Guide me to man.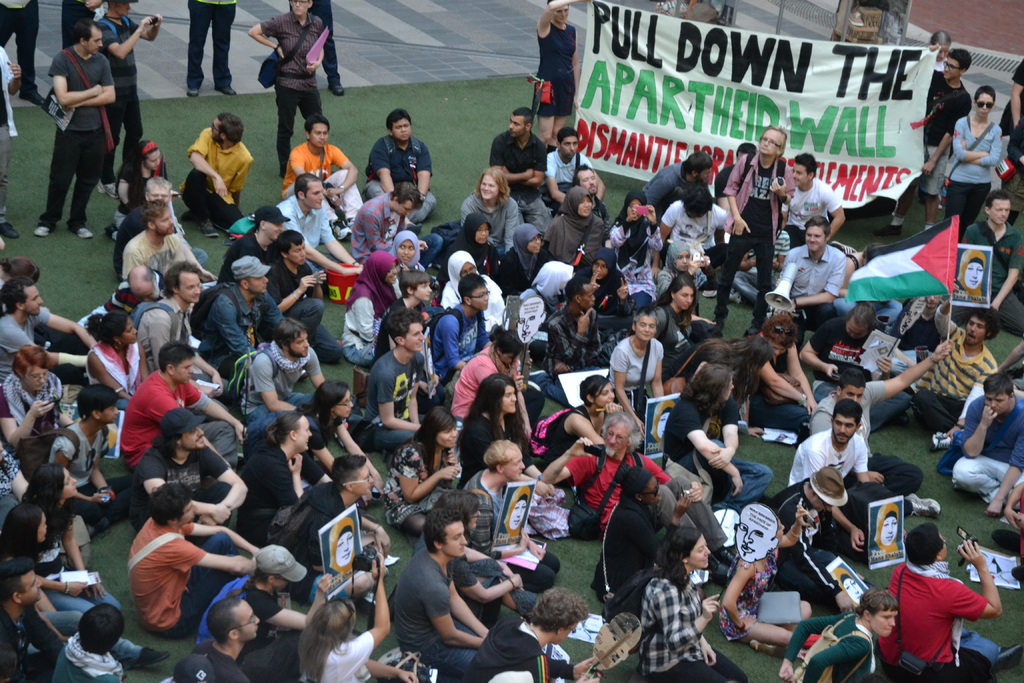
Guidance: l=122, t=200, r=214, b=306.
